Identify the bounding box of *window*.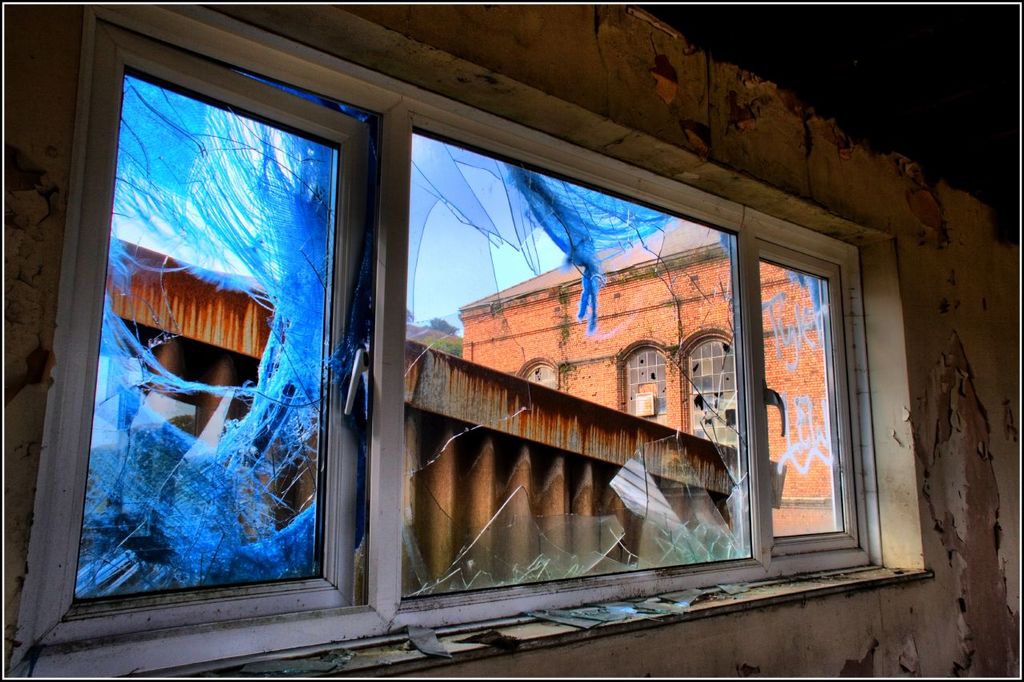
<box>45,18,338,637</box>.
